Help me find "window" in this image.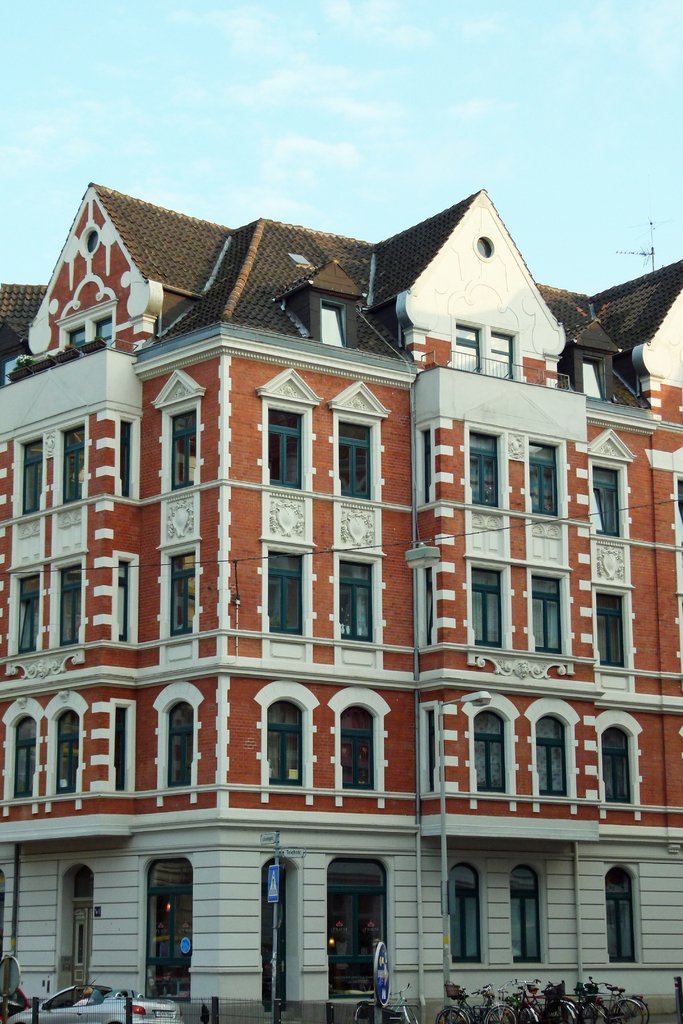
Found it: 149 676 222 802.
